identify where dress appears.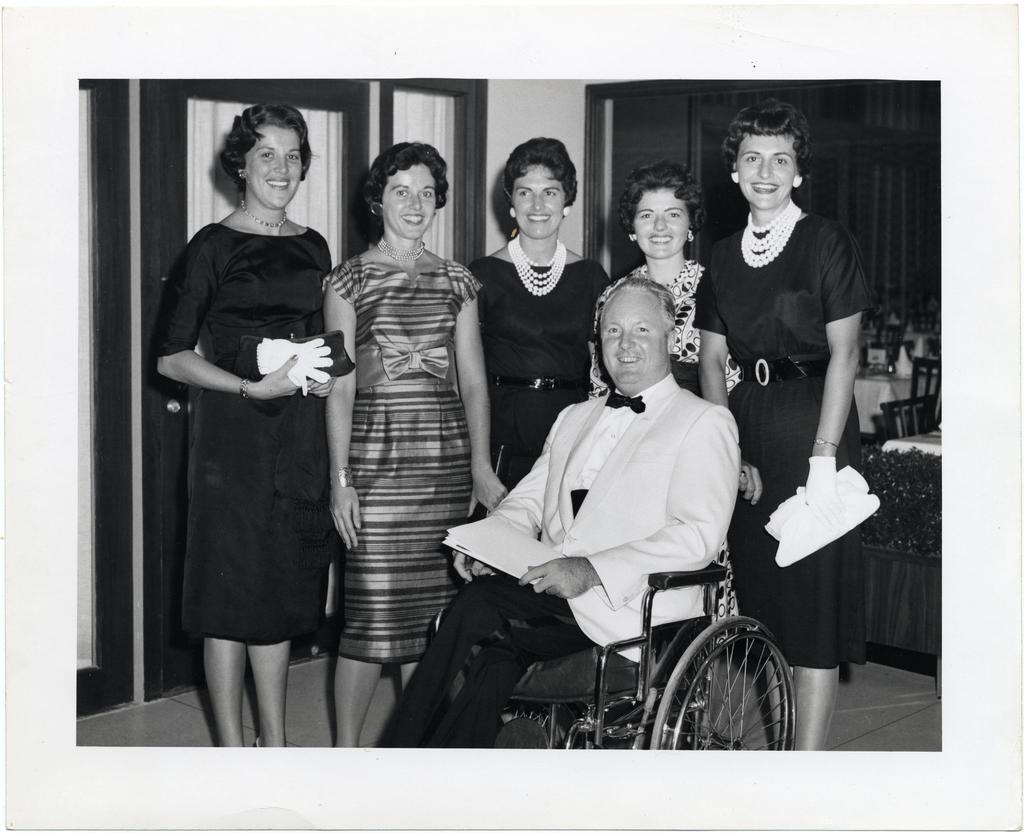
Appears at (left=325, top=254, right=476, bottom=668).
